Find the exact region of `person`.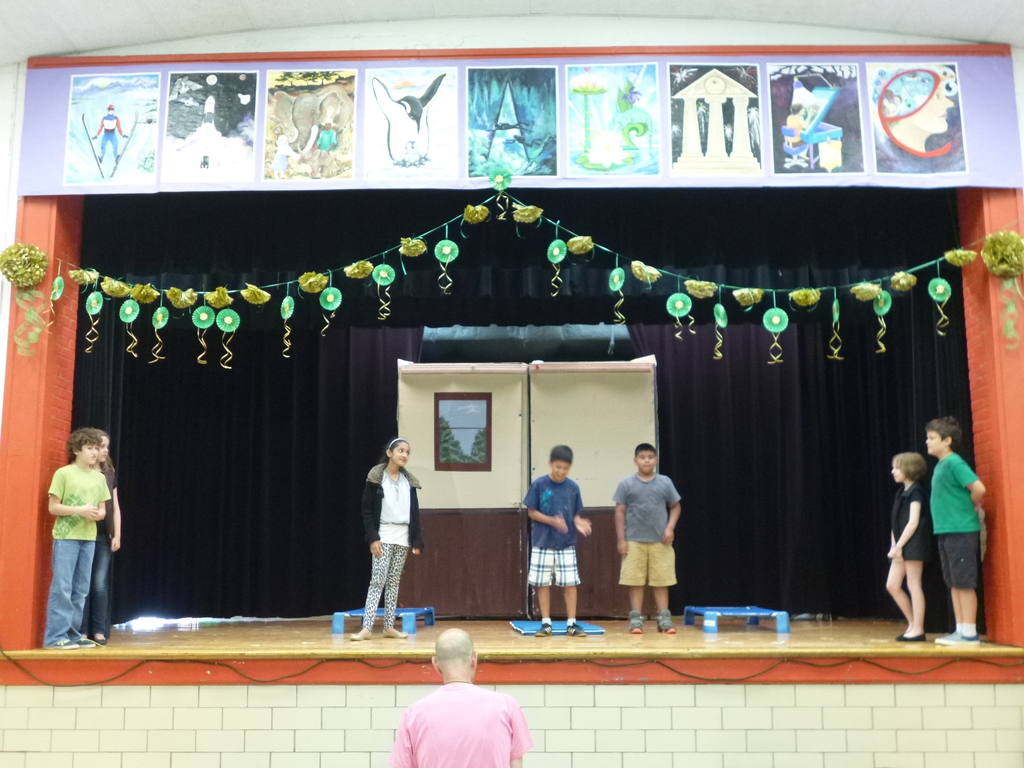
Exact region: box(76, 421, 122, 644).
